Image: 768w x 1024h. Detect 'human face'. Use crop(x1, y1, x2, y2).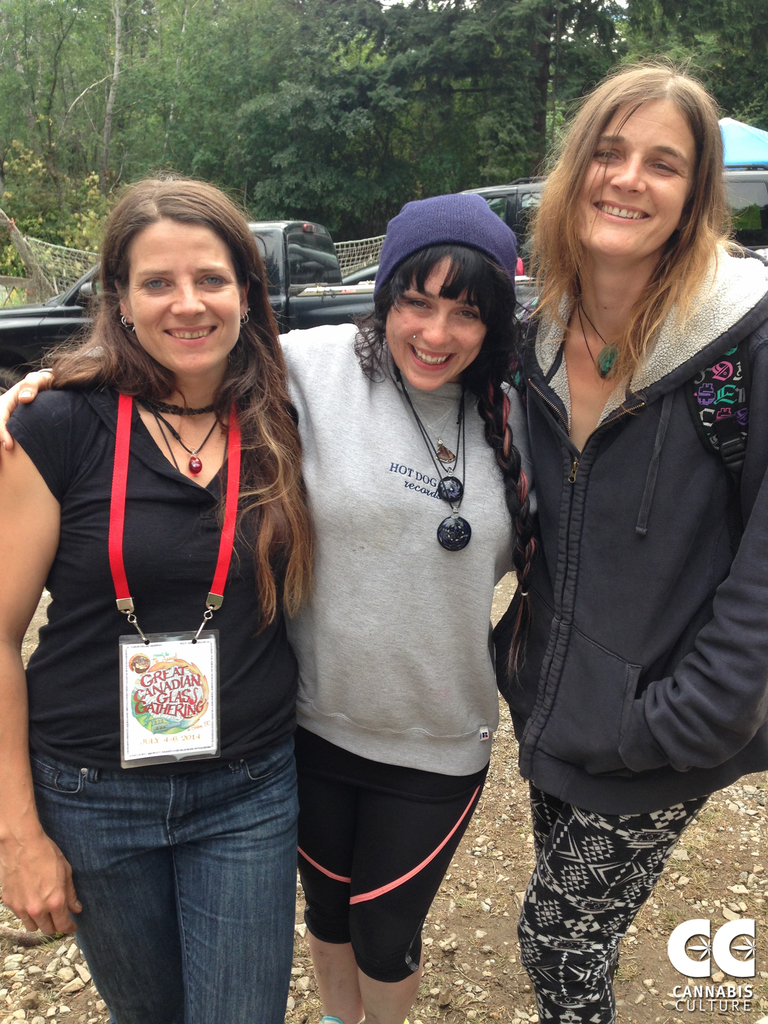
crop(376, 257, 488, 391).
